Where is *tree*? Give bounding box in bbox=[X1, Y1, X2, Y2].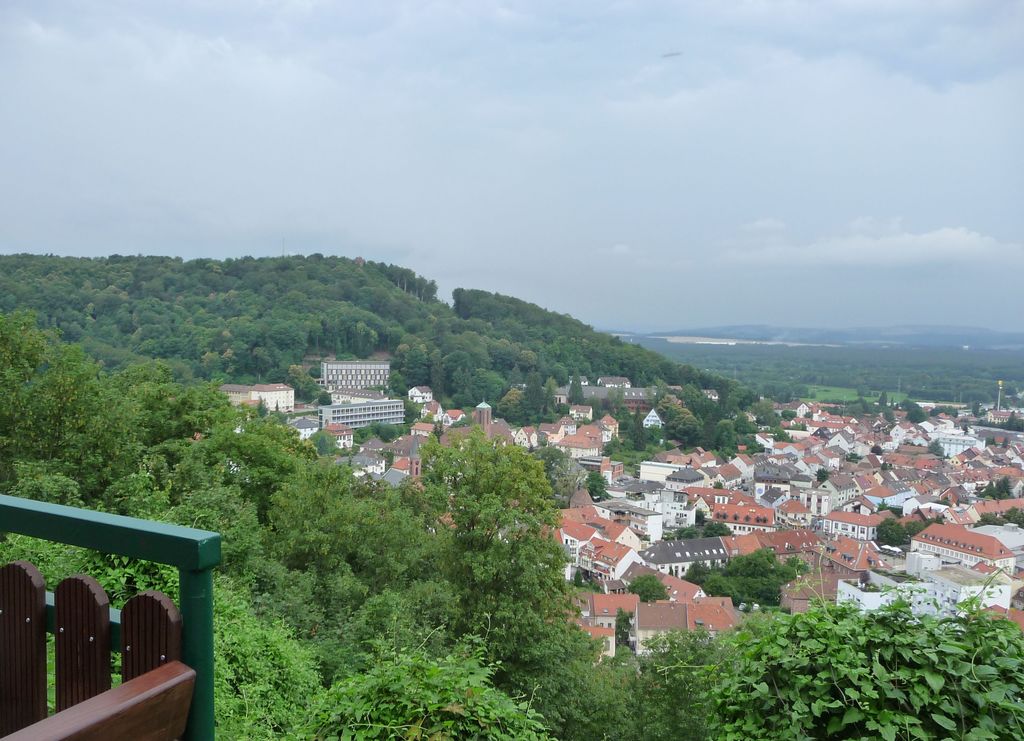
bbox=[6, 341, 157, 508].
